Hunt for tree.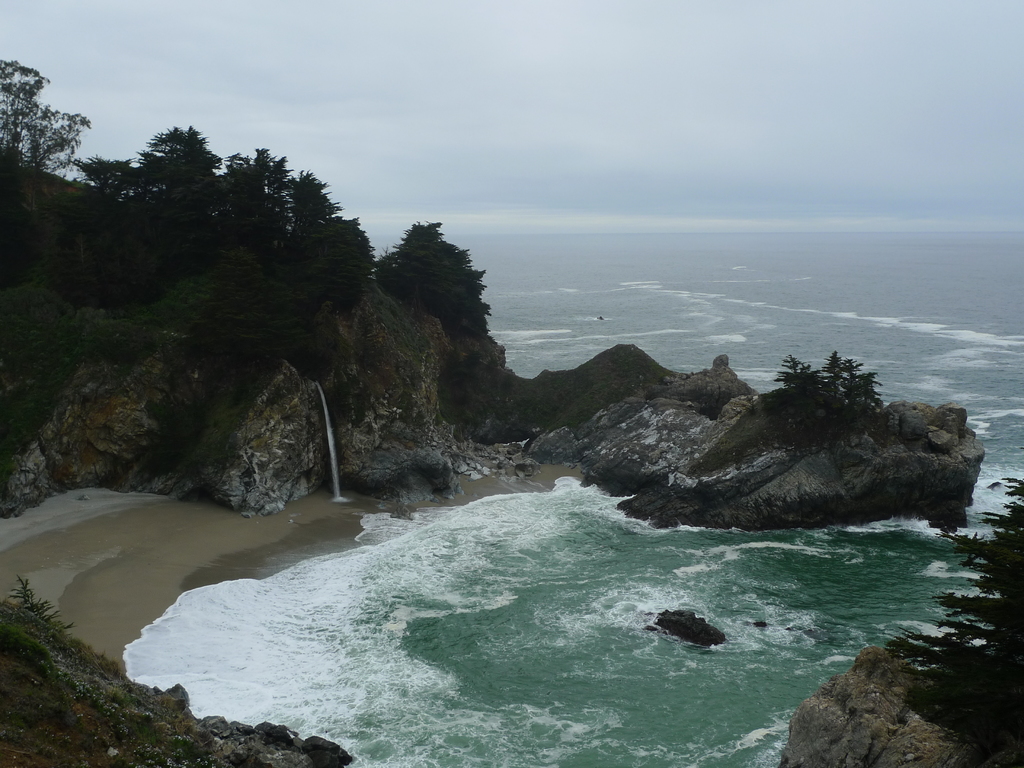
Hunted down at <region>0, 53, 79, 205</region>.
